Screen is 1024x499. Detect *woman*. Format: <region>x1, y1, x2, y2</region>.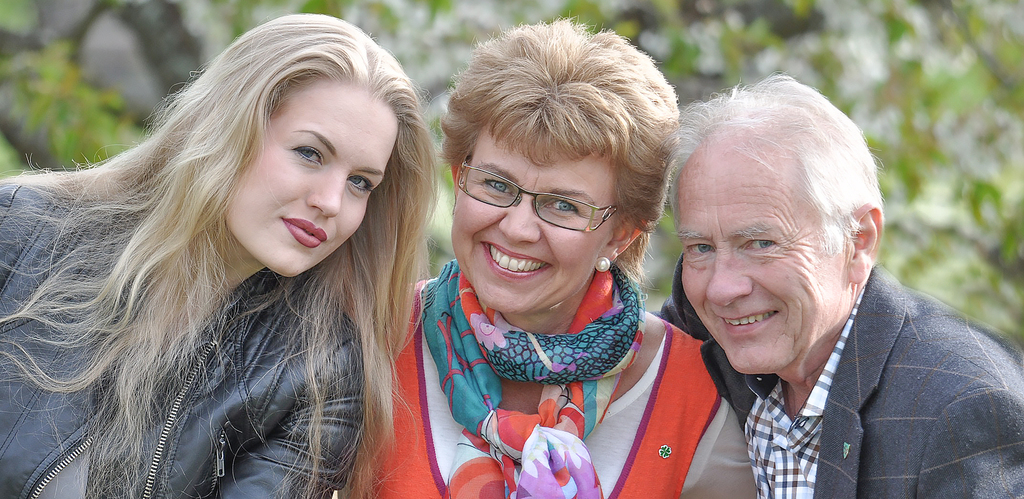
<region>335, 17, 758, 498</region>.
